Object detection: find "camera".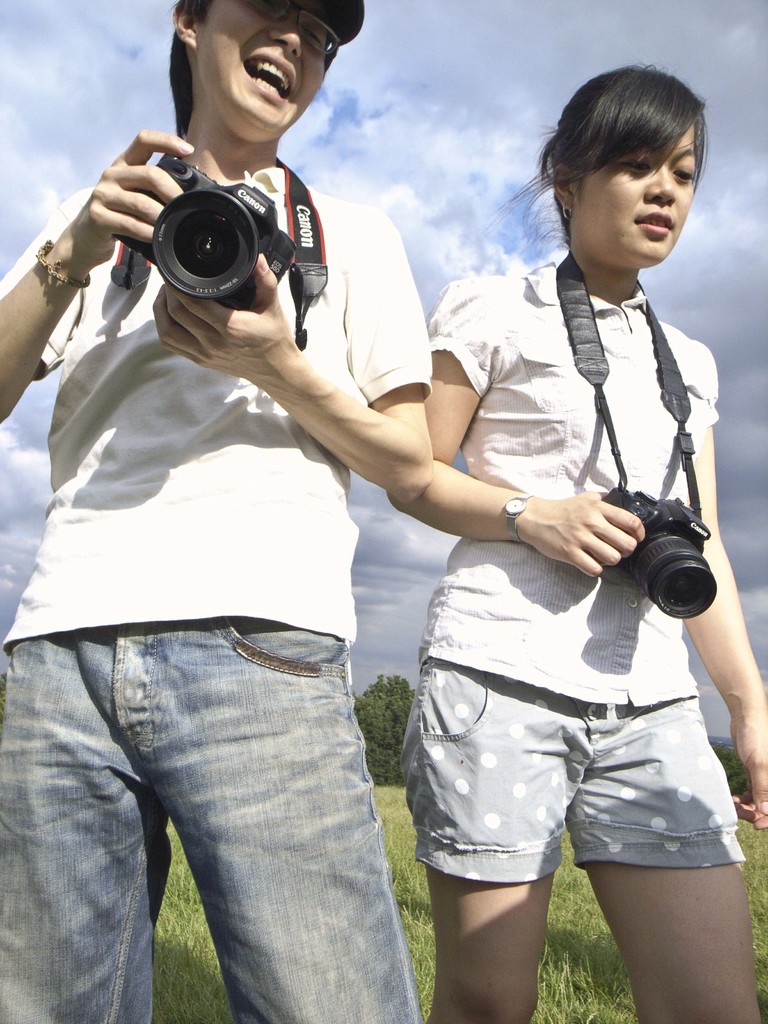
left=122, top=164, right=305, bottom=318.
